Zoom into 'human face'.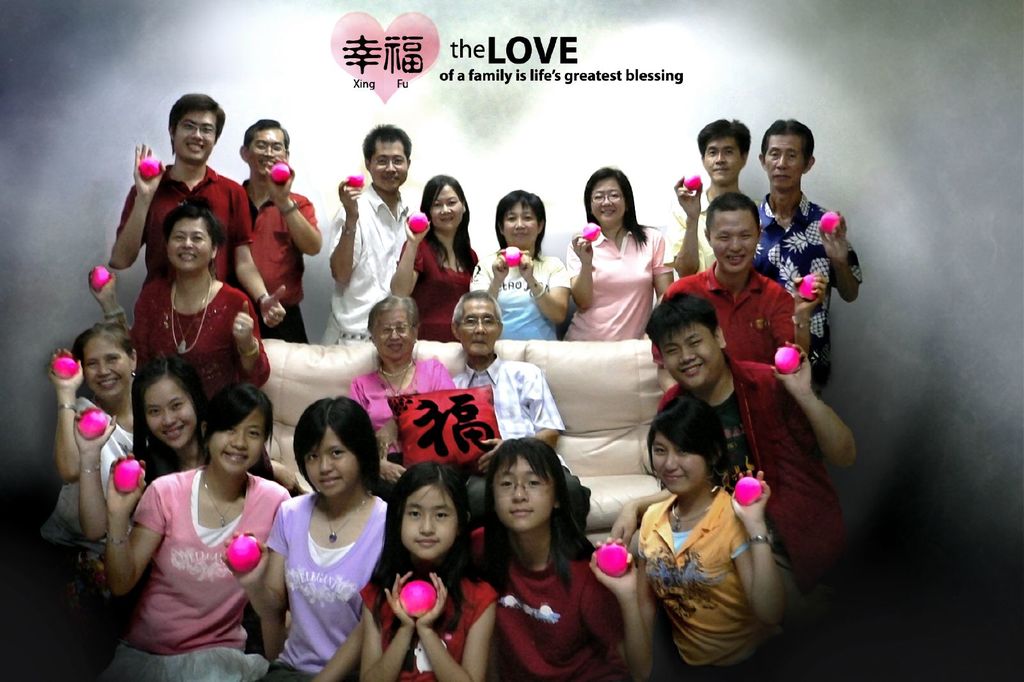
Zoom target: 370 141 406 191.
